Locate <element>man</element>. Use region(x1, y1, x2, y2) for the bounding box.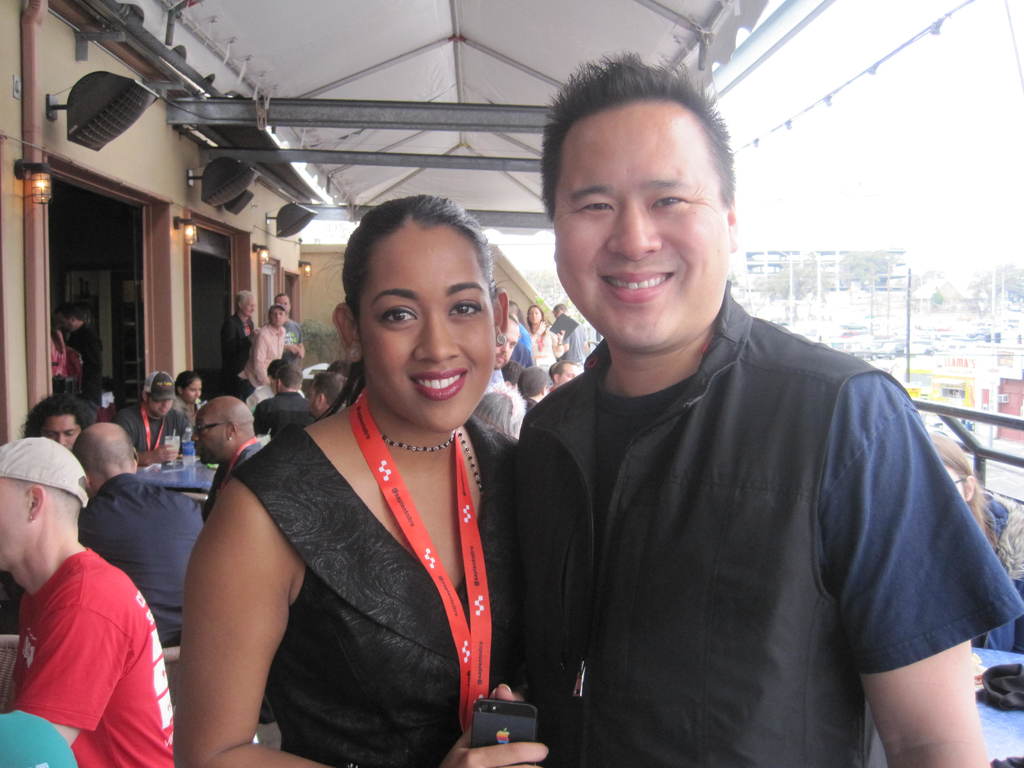
region(501, 360, 525, 388).
